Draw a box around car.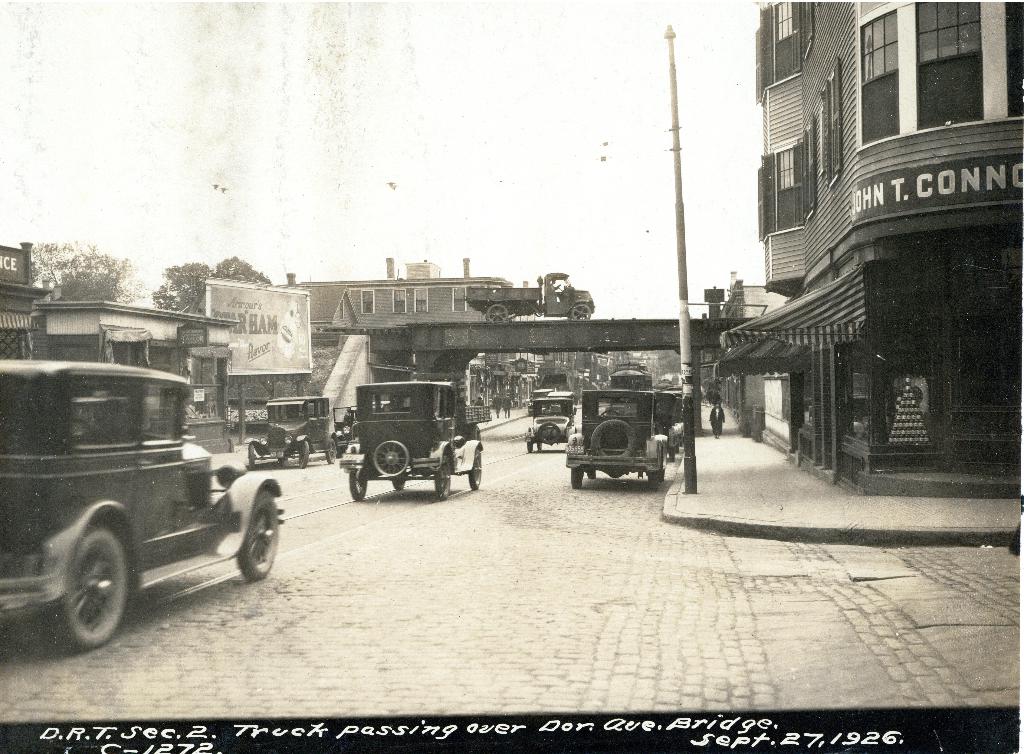
bbox=(563, 391, 669, 493).
